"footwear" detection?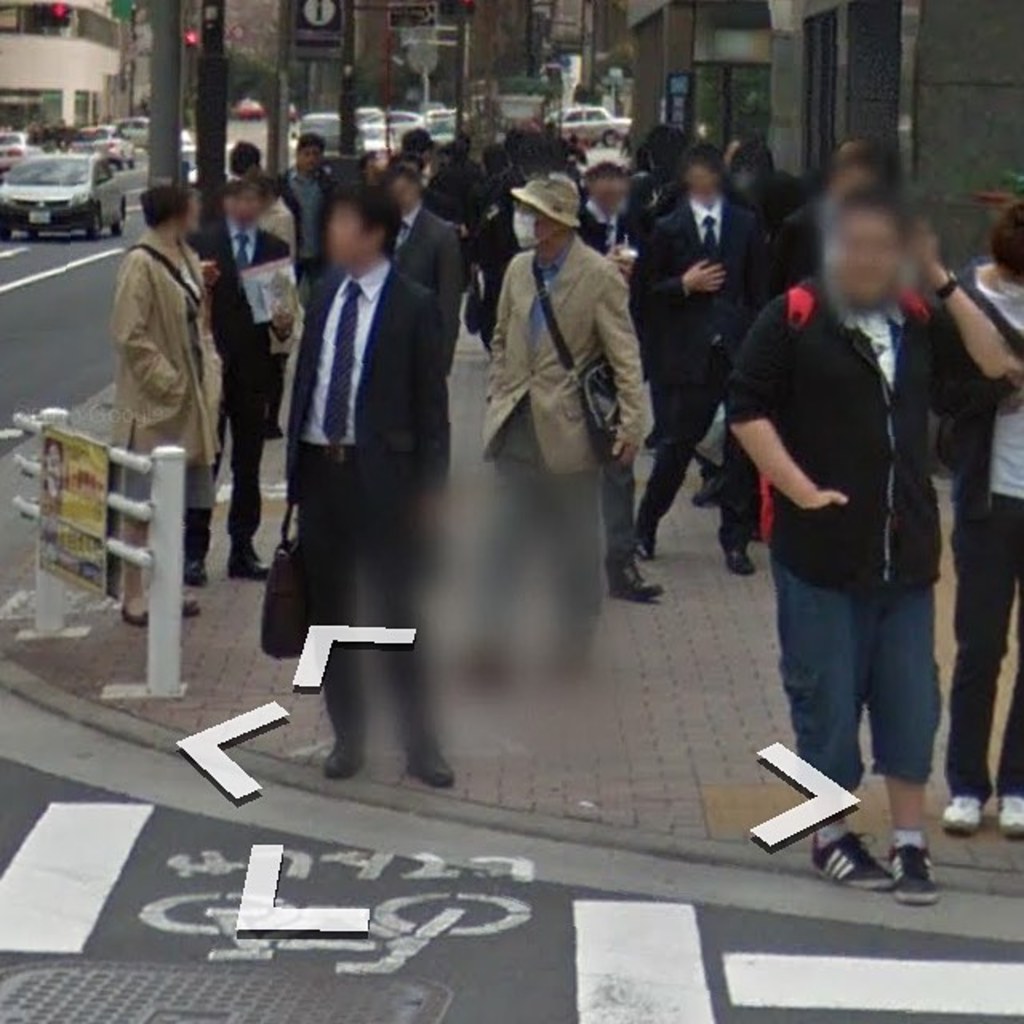
946,800,989,830
